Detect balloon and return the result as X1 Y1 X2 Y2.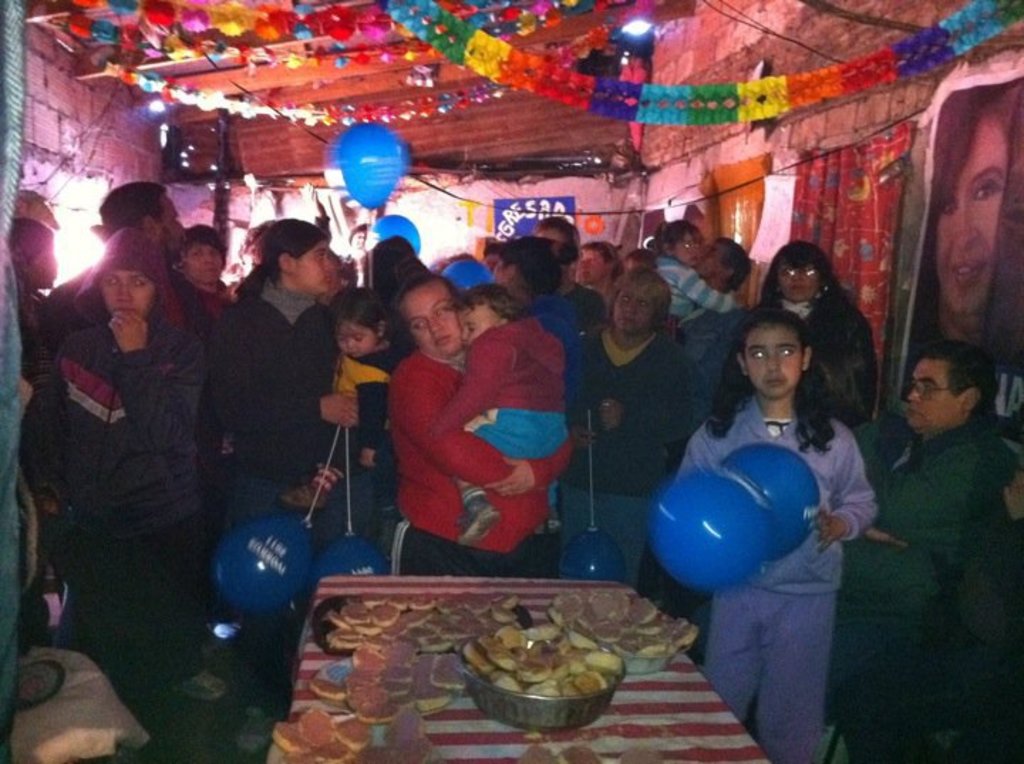
309 534 381 593.
